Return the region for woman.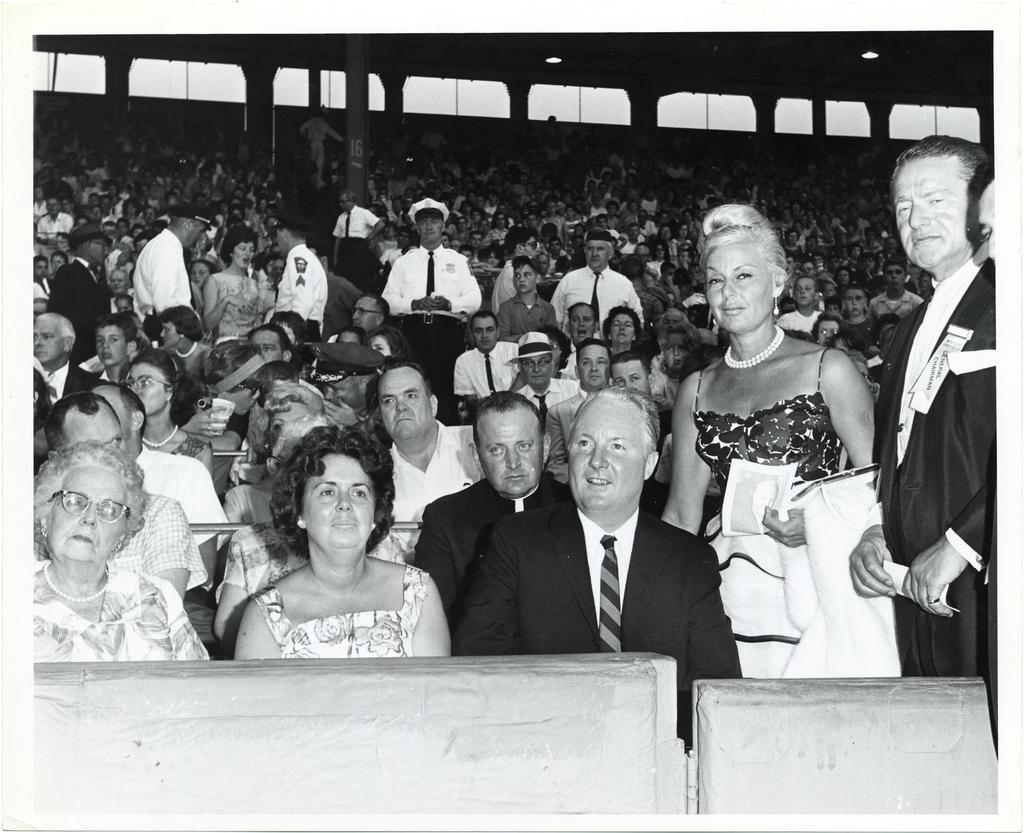
<region>232, 386, 337, 526</region>.
